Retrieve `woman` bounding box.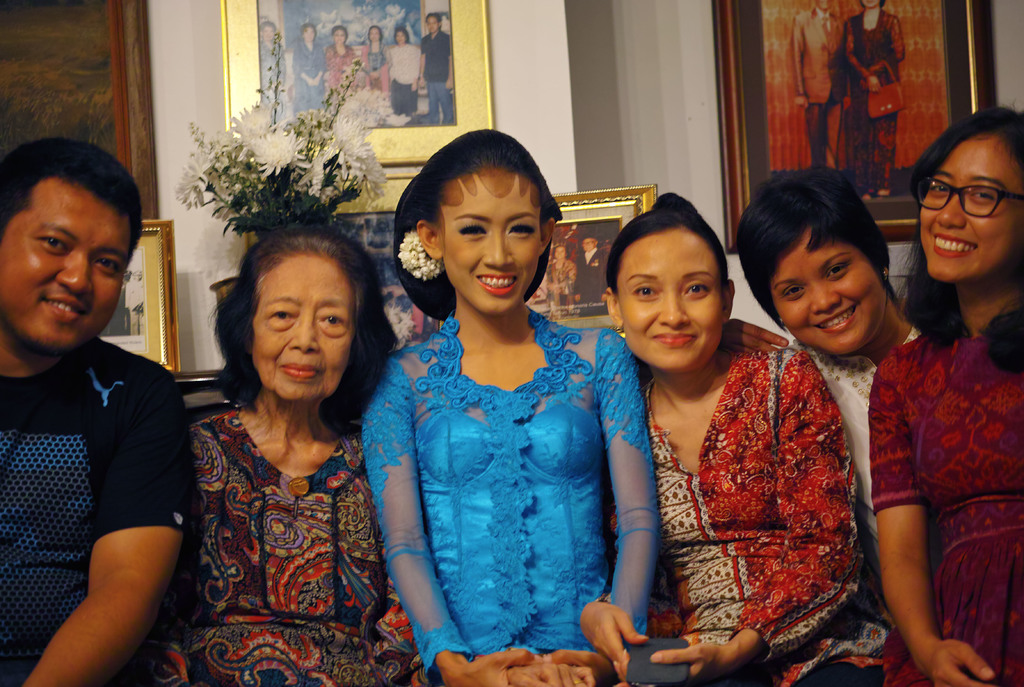
Bounding box: left=360, top=24, right=390, bottom=102.
